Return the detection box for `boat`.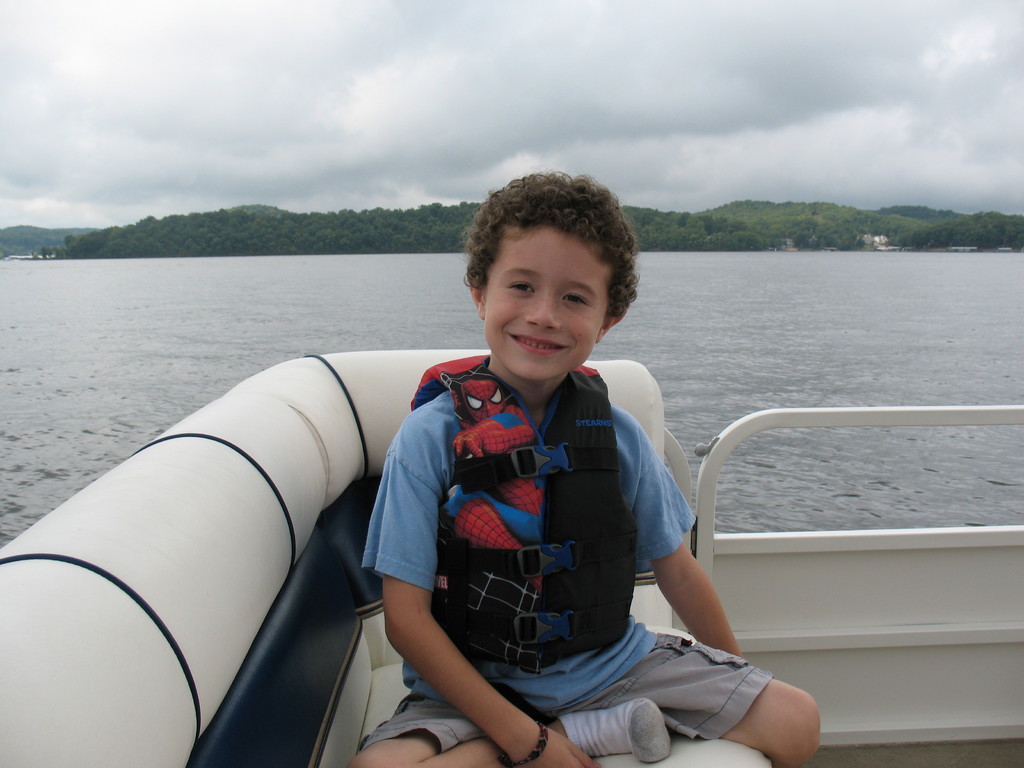
<region>0, 234, 931, 735</region>.
